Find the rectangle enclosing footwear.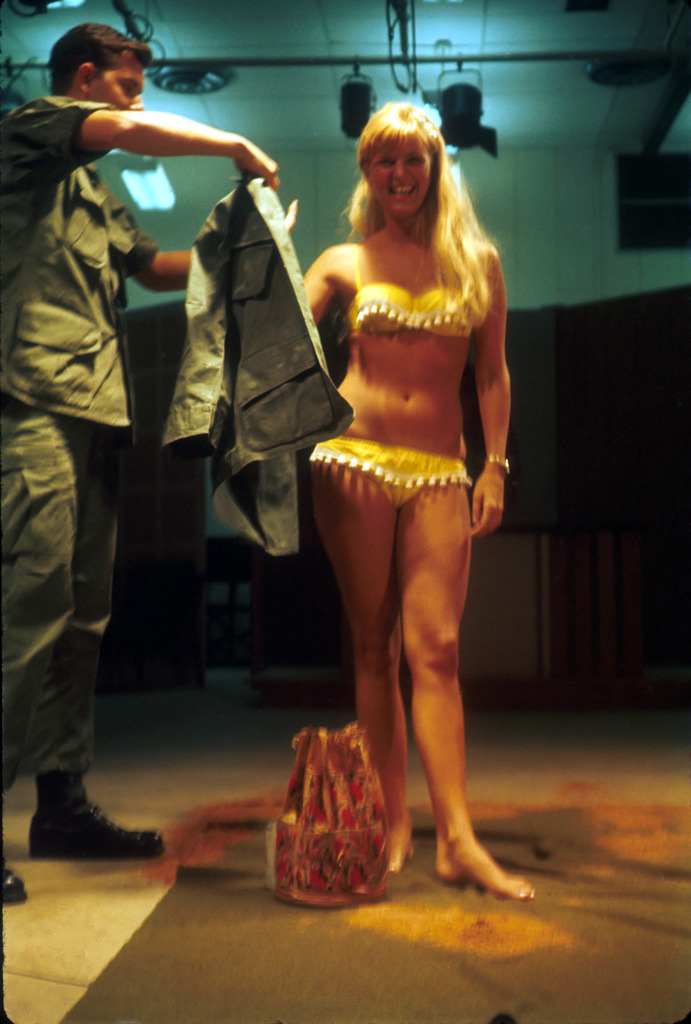
select_region(11, 778, 146, 877).
